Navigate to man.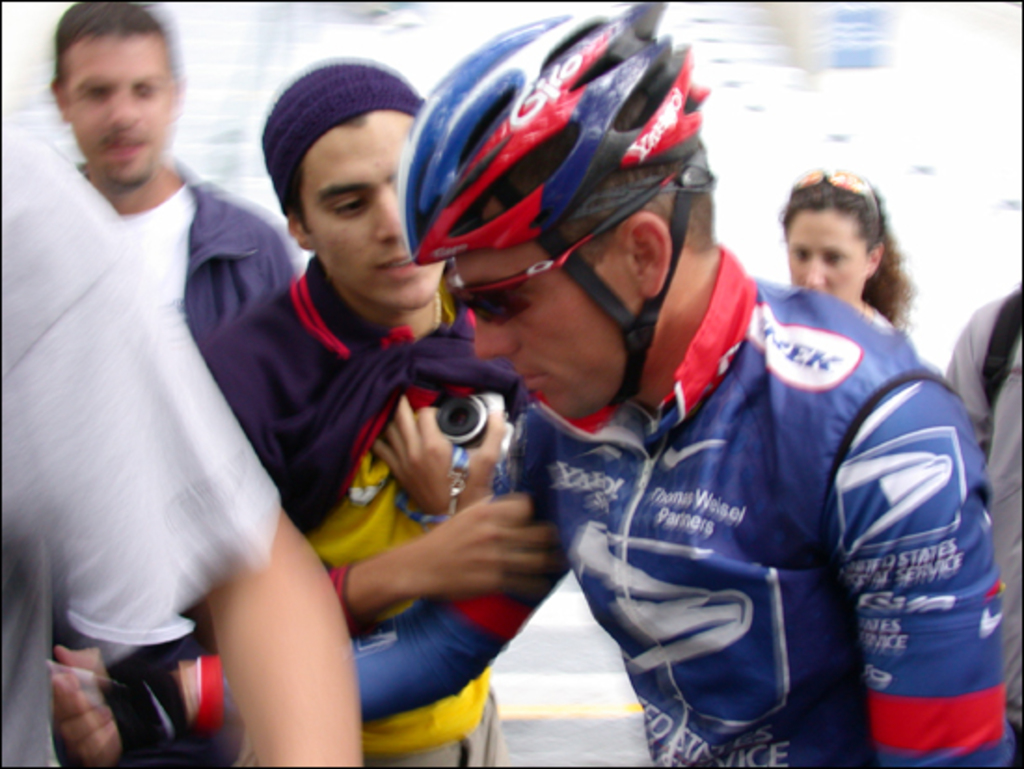
Navigation target: [left=0, top=119, right=359, bottom=767].
